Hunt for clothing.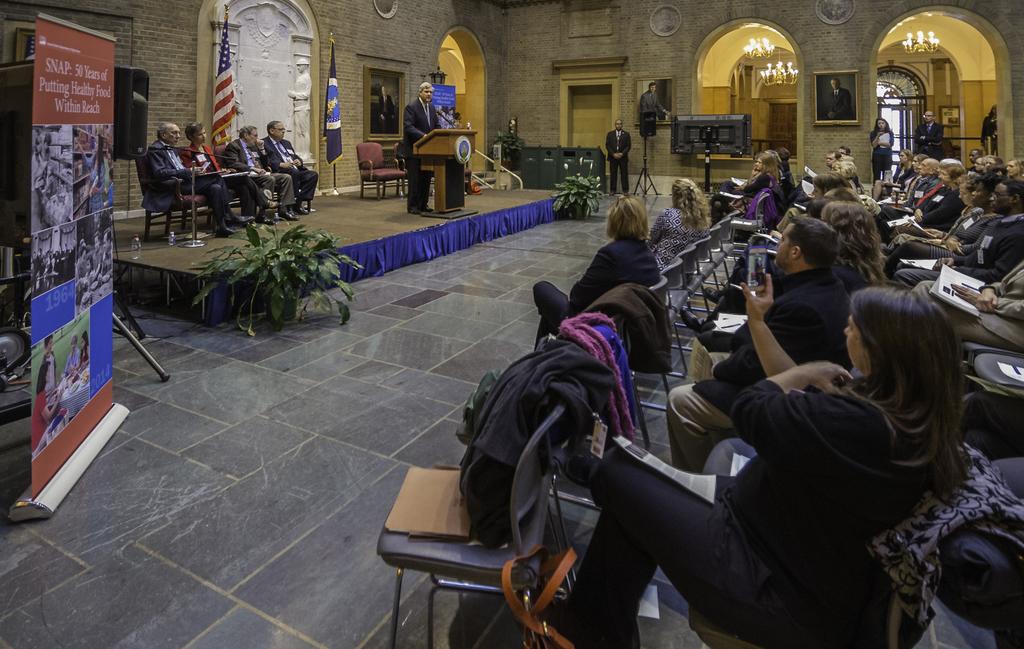
Hunted down at 399/95/439/209.
